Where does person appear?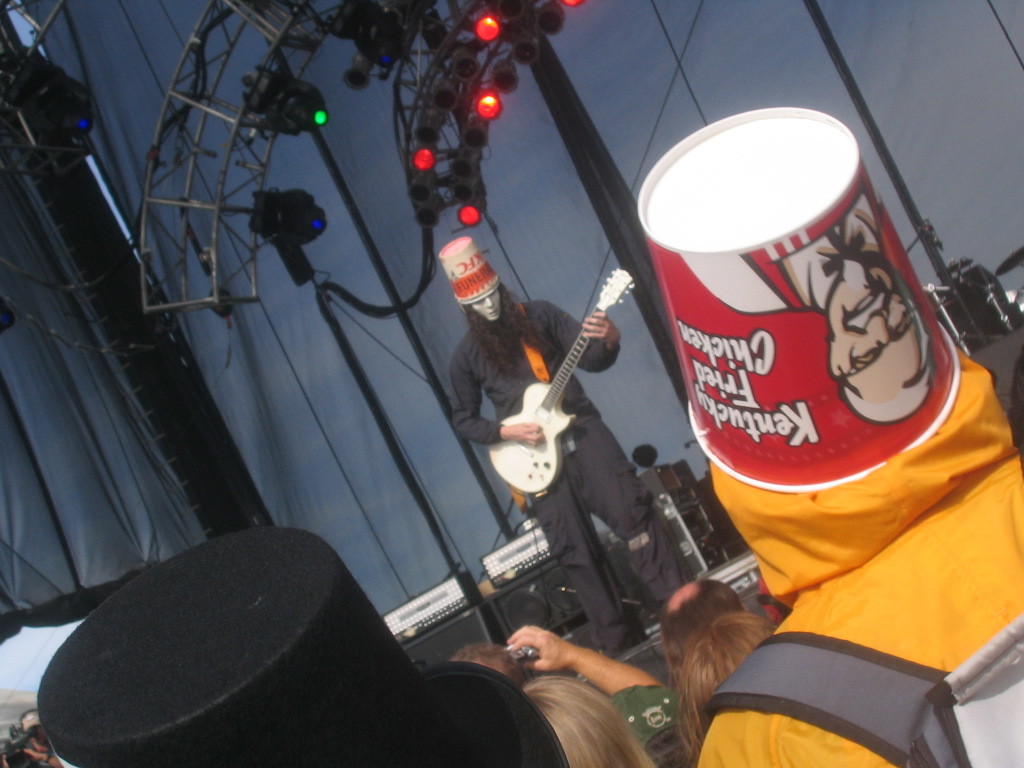
Appears at select_region(696, 210, 1023, 767).
